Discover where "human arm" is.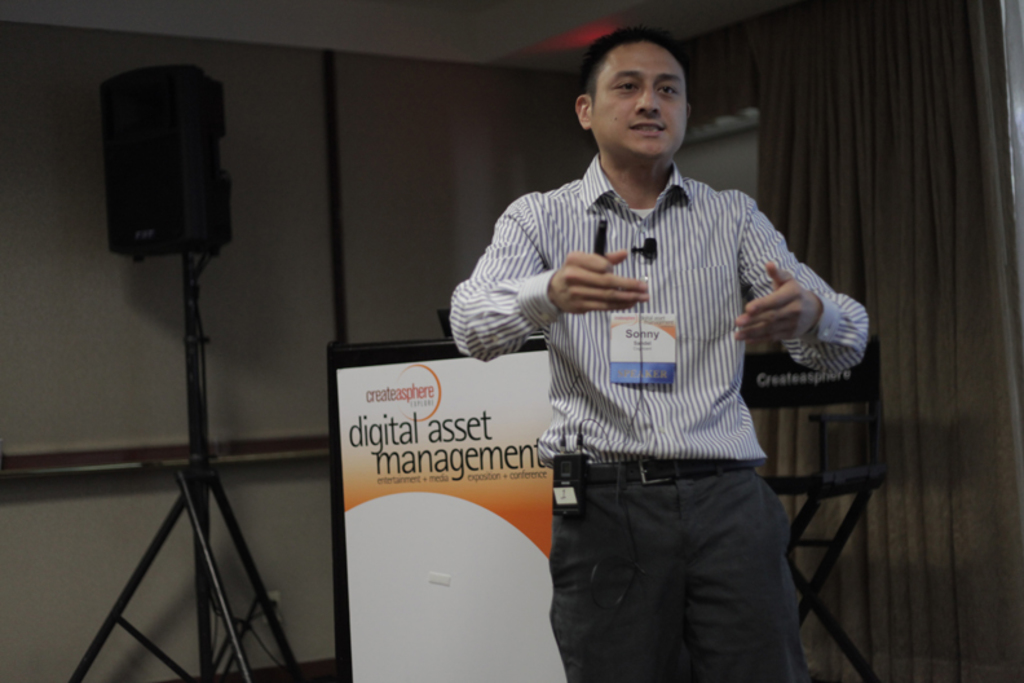
Discovered at region(725, 250, 868, 409).
